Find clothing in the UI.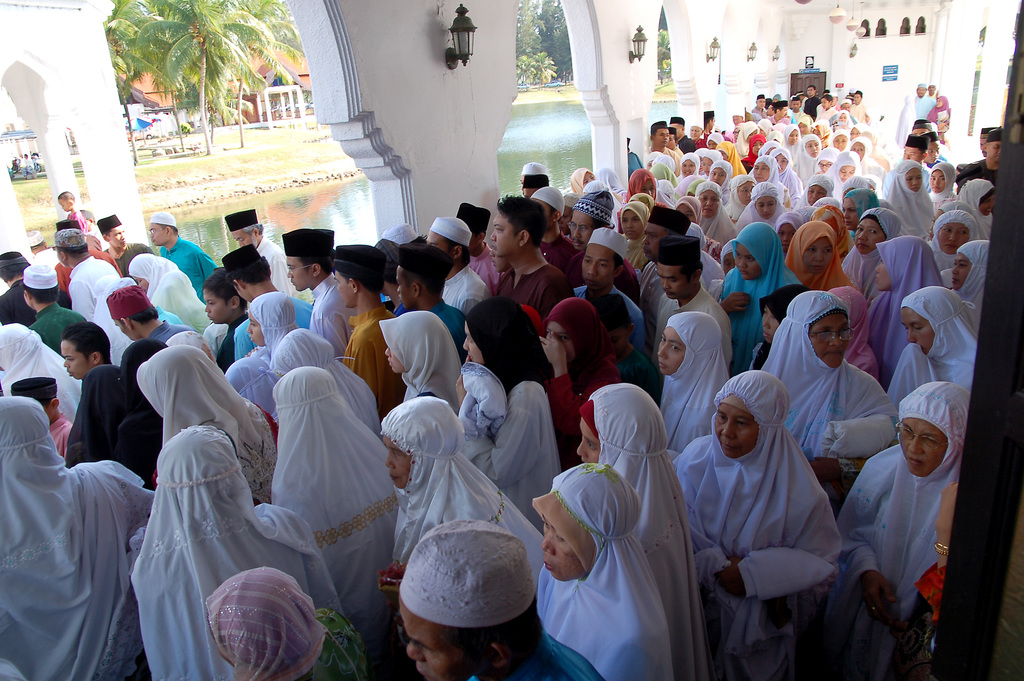
UI element at box(819, 104, 831, 118).
